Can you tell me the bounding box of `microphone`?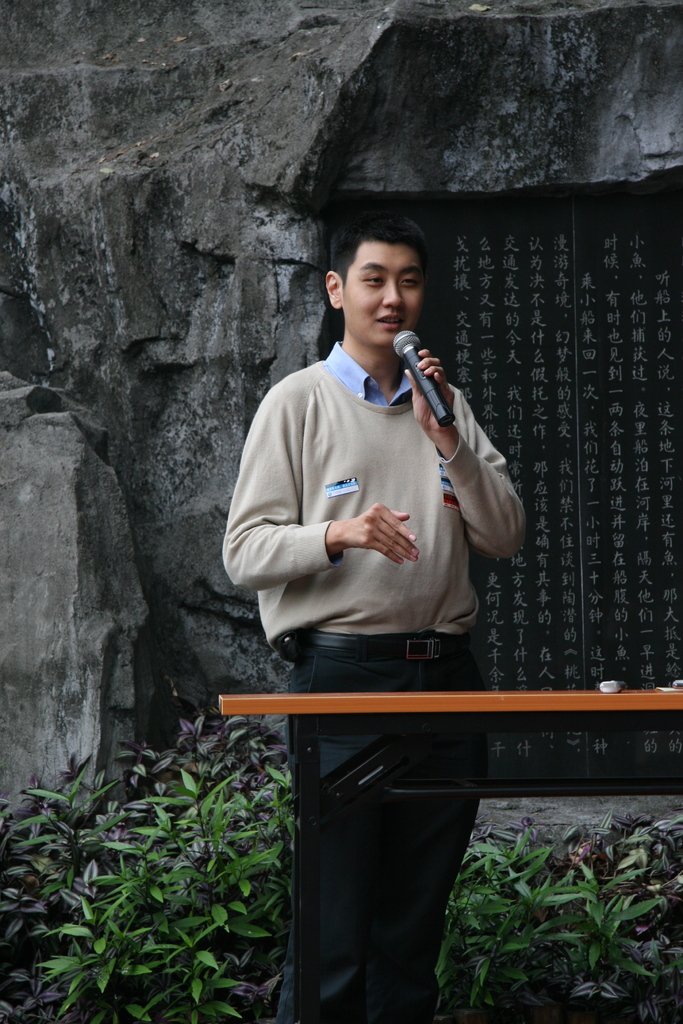
BBox(402, 324, 470, 414).
